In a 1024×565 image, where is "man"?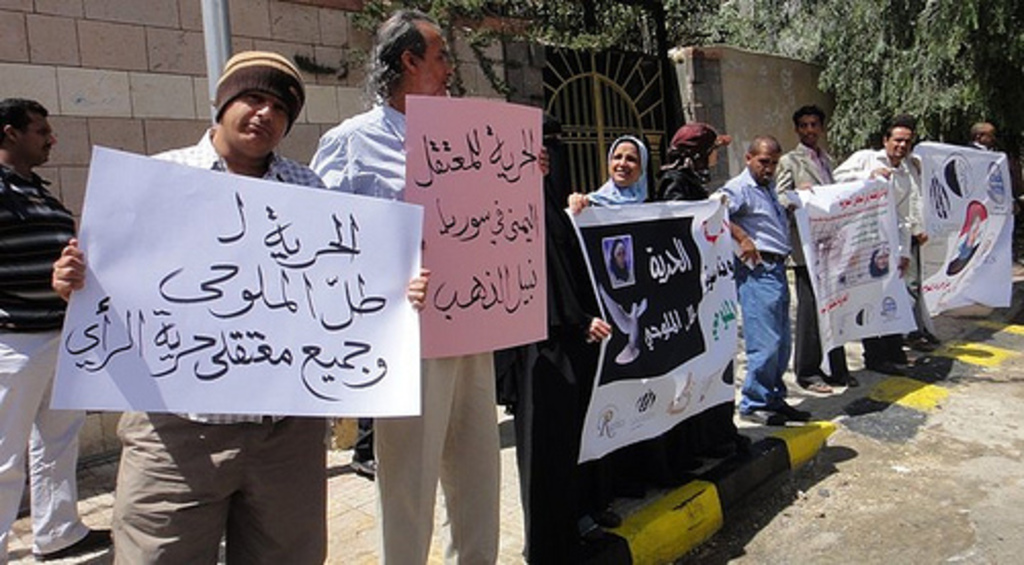
BBox(827, 123, 922, 377).
